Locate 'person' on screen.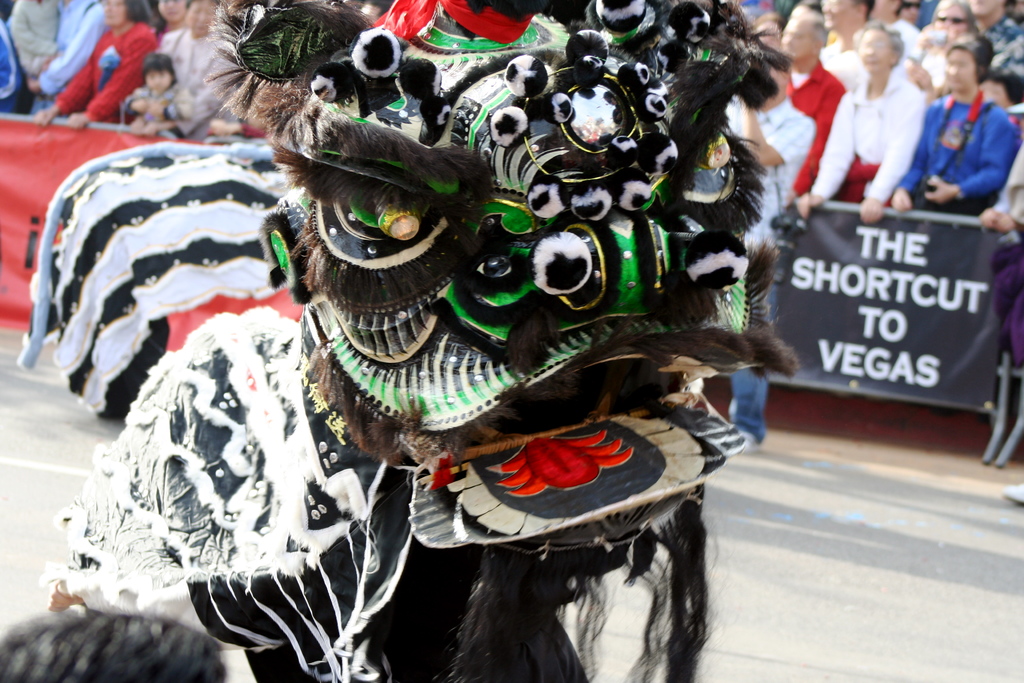
On screen at [33,0,167,120].
